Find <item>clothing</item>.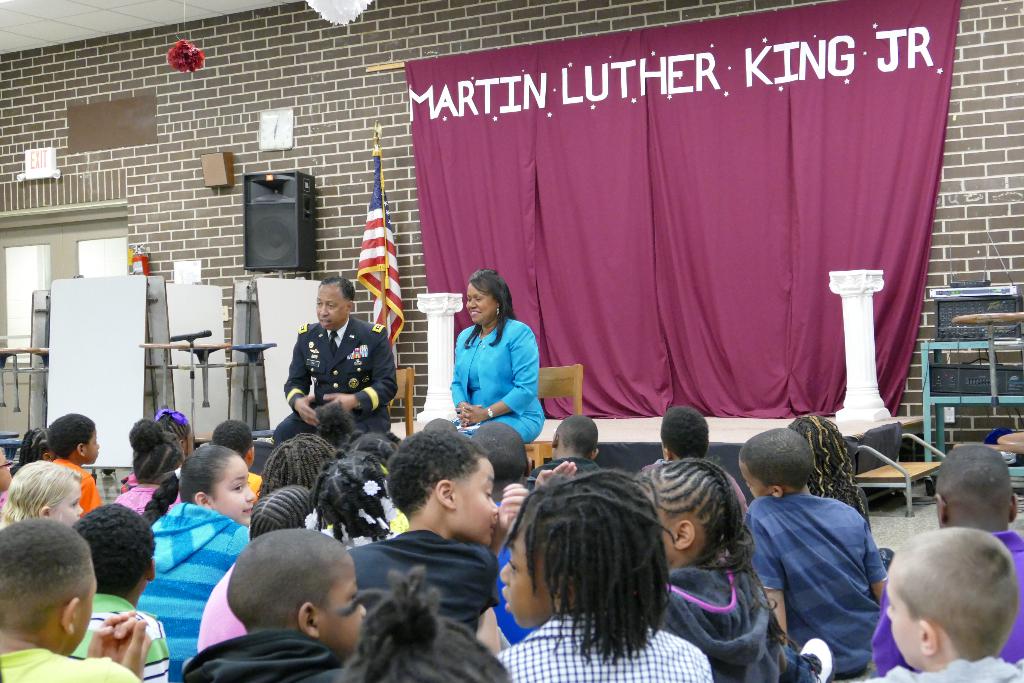
x1=451 y1=304 x2=544 y2=433.
